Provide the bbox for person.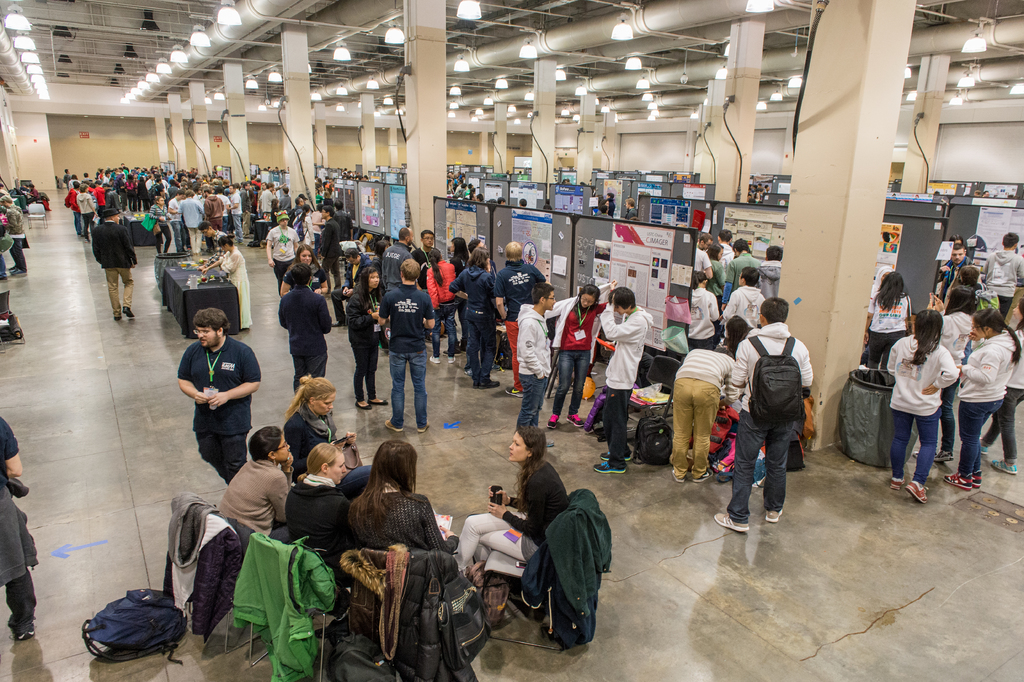
{"x1": 317, "y1": 185, "x2": 330, "y2": 198}.
